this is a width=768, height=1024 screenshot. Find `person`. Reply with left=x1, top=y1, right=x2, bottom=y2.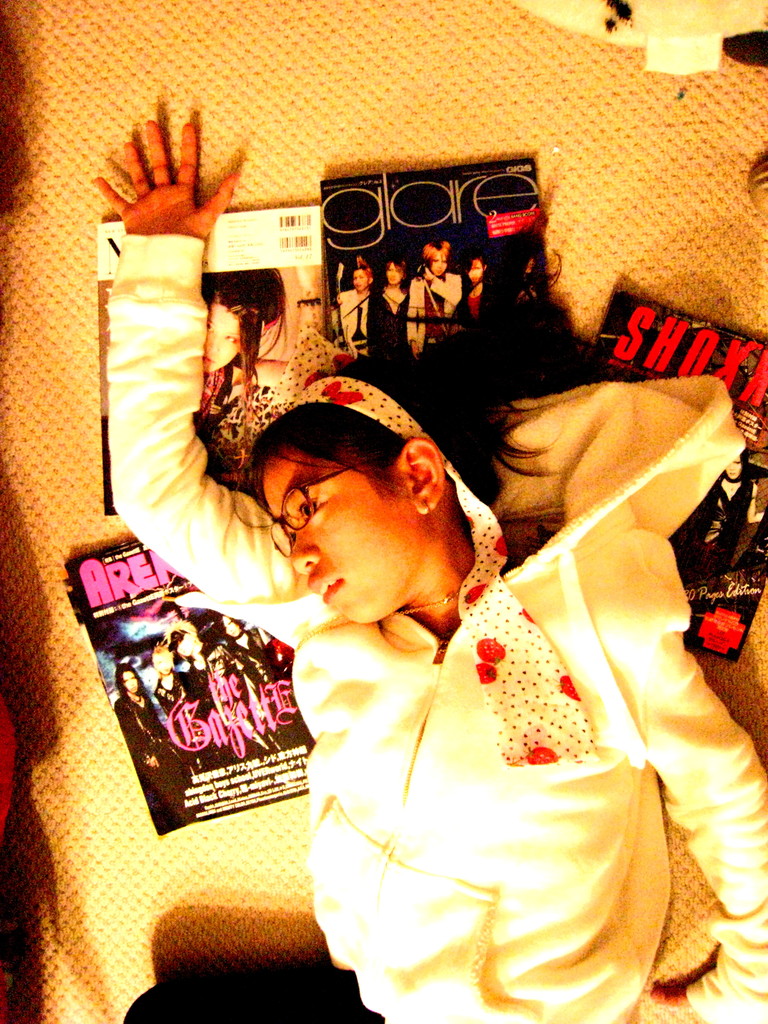
left=378, top=257, right=418, bottom=360.
